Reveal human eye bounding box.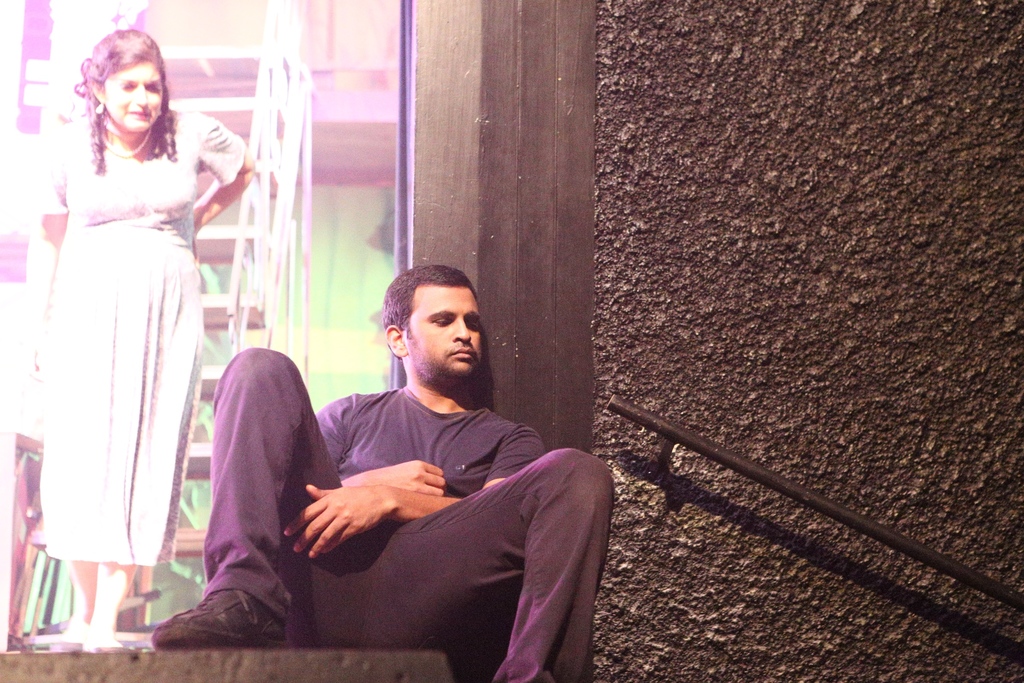
Revealed: x1=434, y1=312, x2=456, y2=332.
